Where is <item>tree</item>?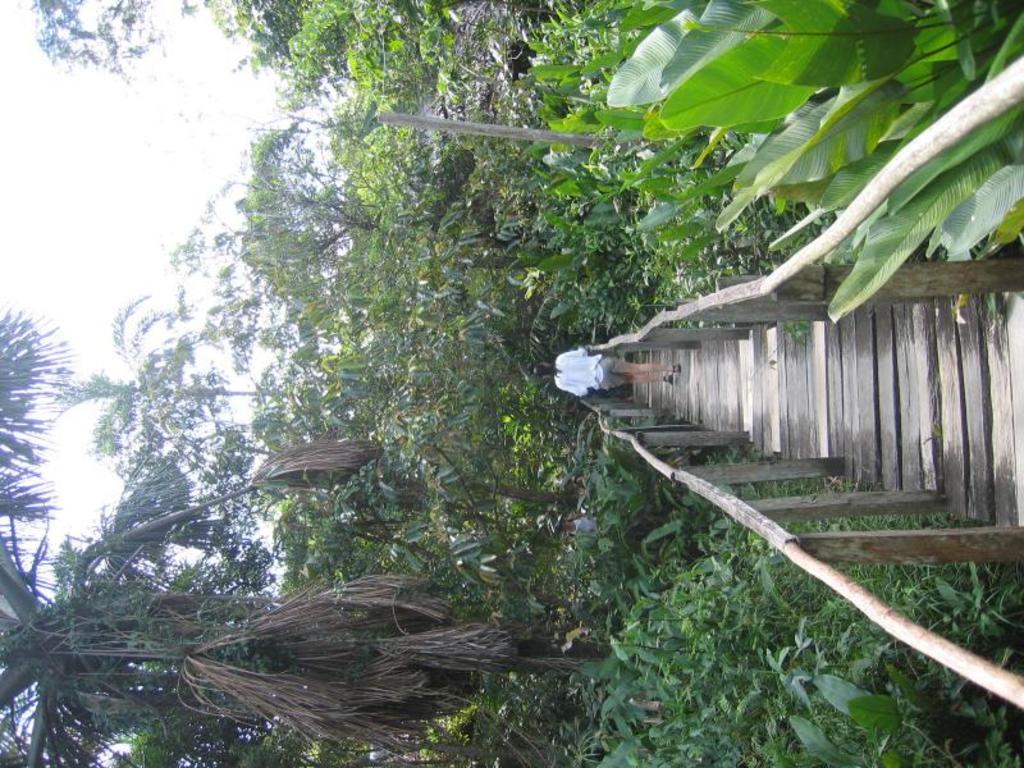
<box>19,0,594,133</box>.
